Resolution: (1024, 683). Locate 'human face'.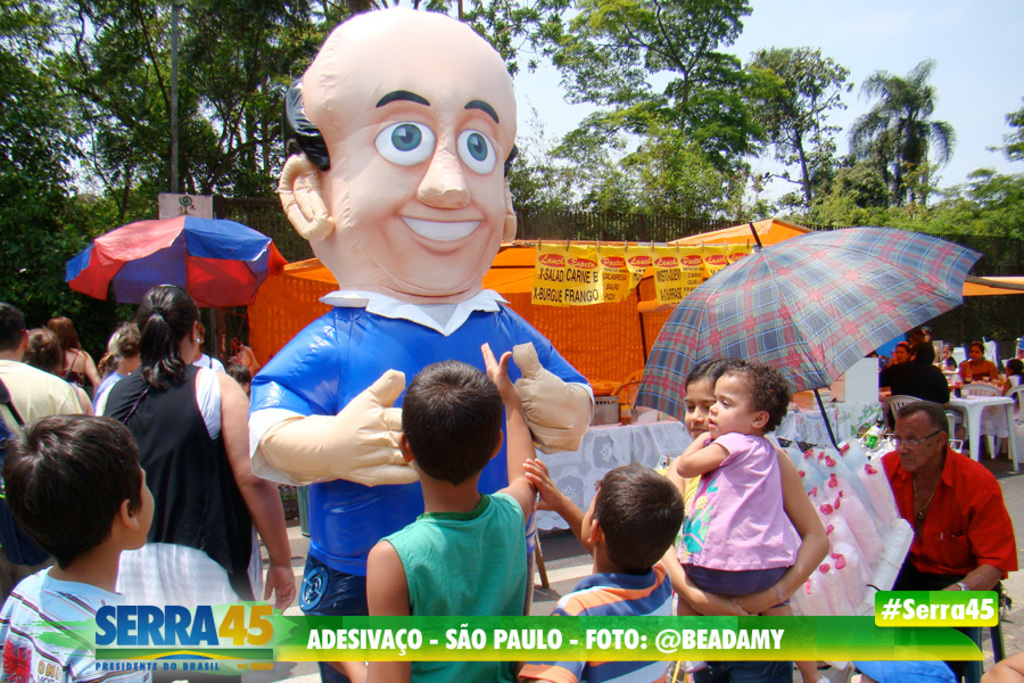
328,10,525,298.
